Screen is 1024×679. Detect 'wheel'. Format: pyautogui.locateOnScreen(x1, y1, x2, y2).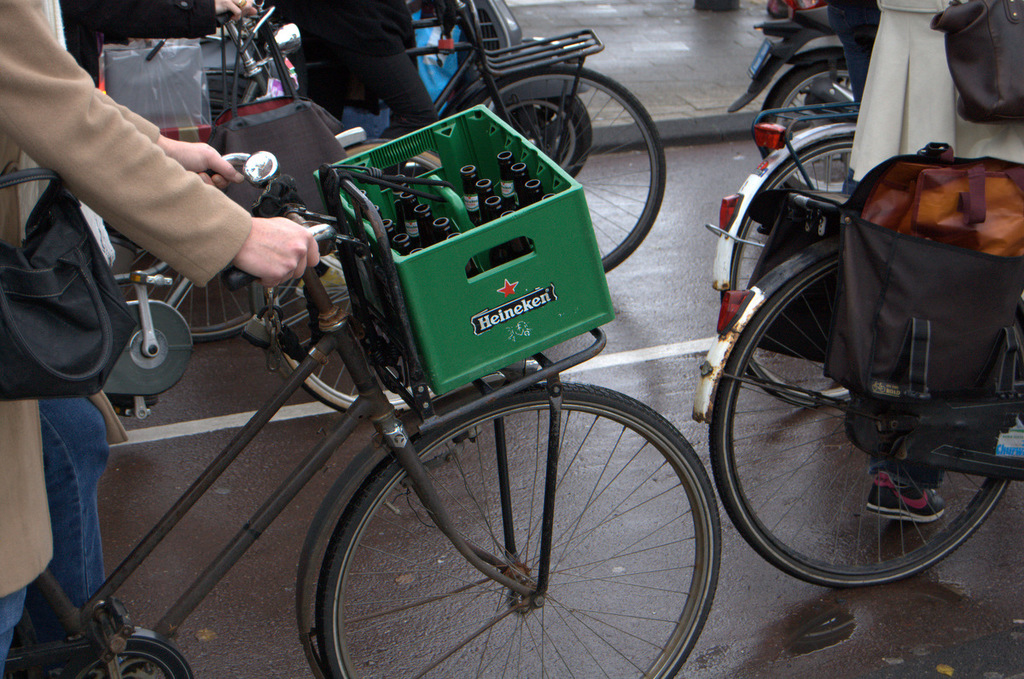
pyautogui.locateOnScreen(118, 251, 295, 340).
